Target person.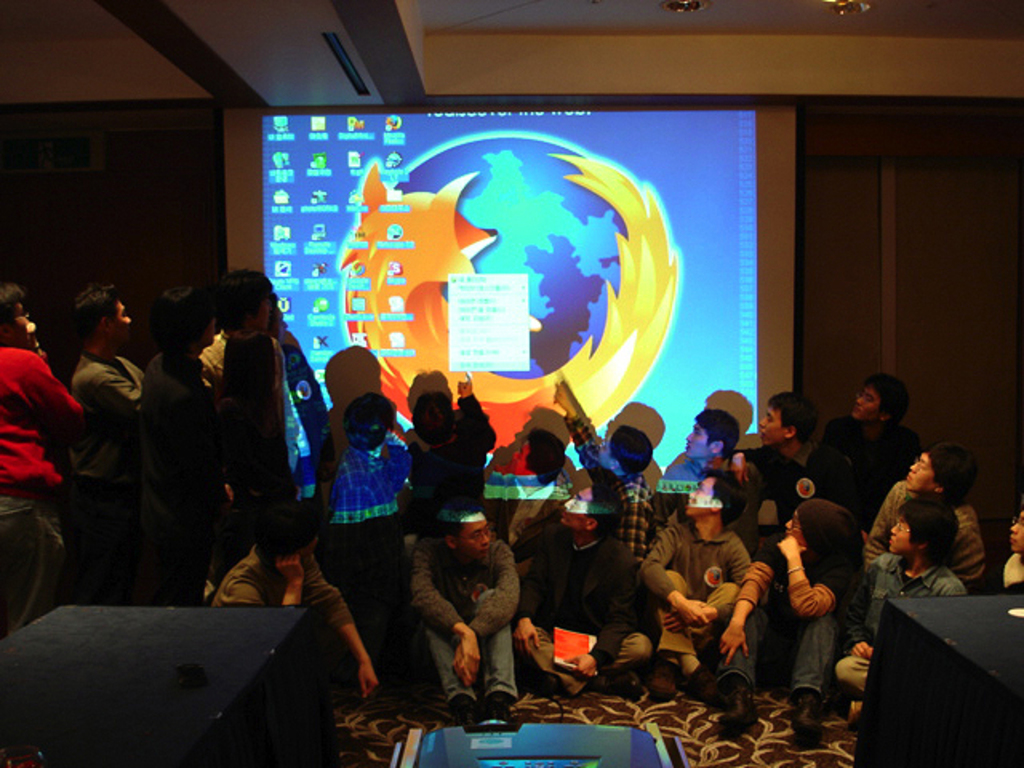
Target region: bbox=(200, 261, 272, 579).
